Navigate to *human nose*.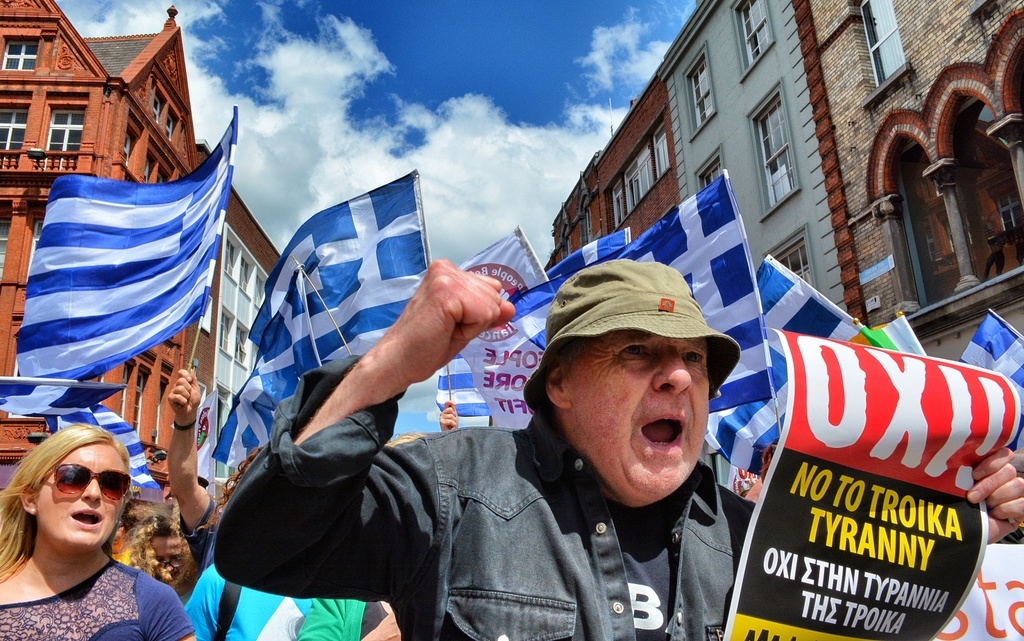
Navigation target: x1=77 y1=476 x2=104 y2=501.
